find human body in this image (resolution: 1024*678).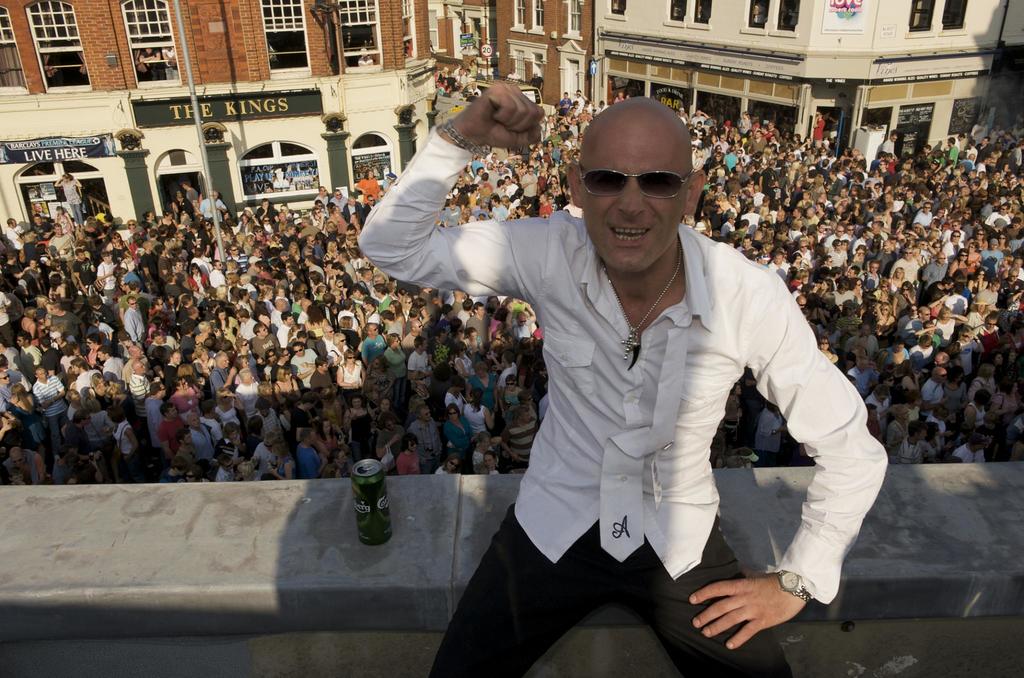
(819,335,831,350).
